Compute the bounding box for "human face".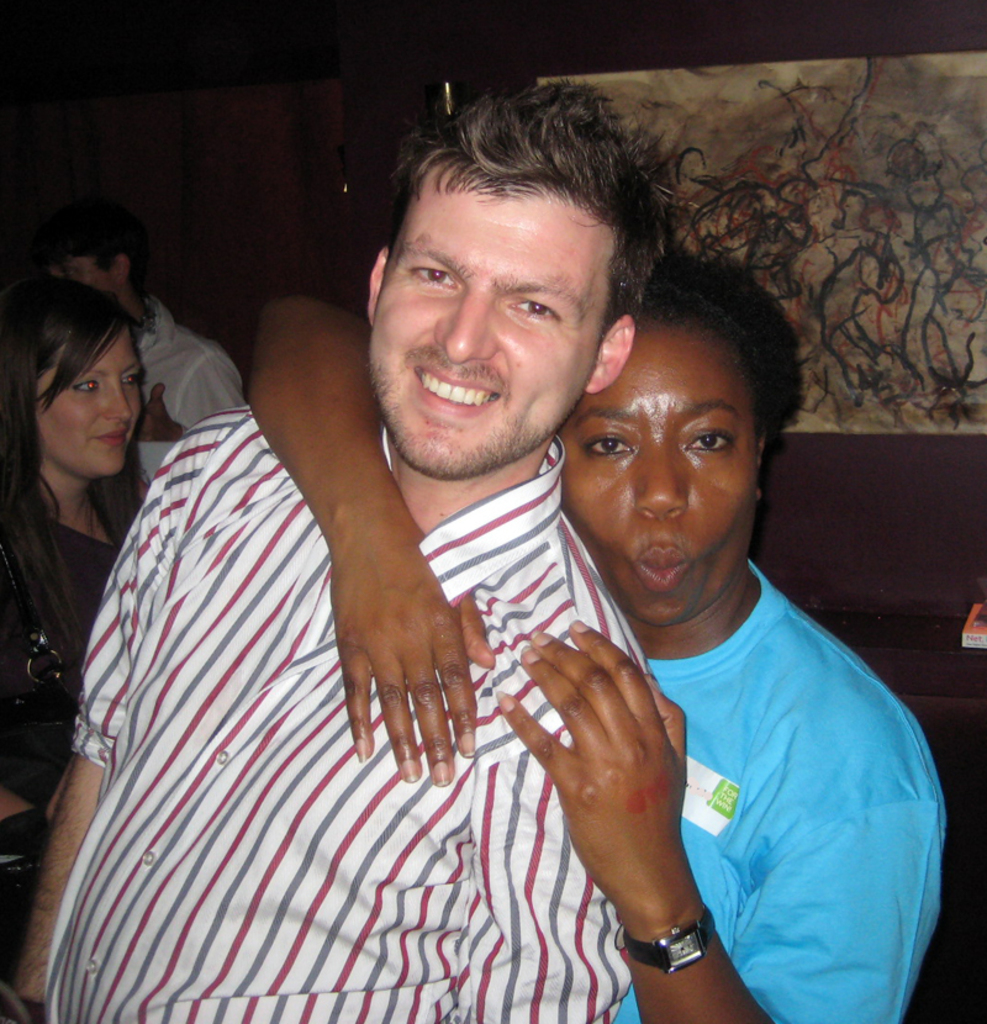
bbox(47, 258, 117, 297).
